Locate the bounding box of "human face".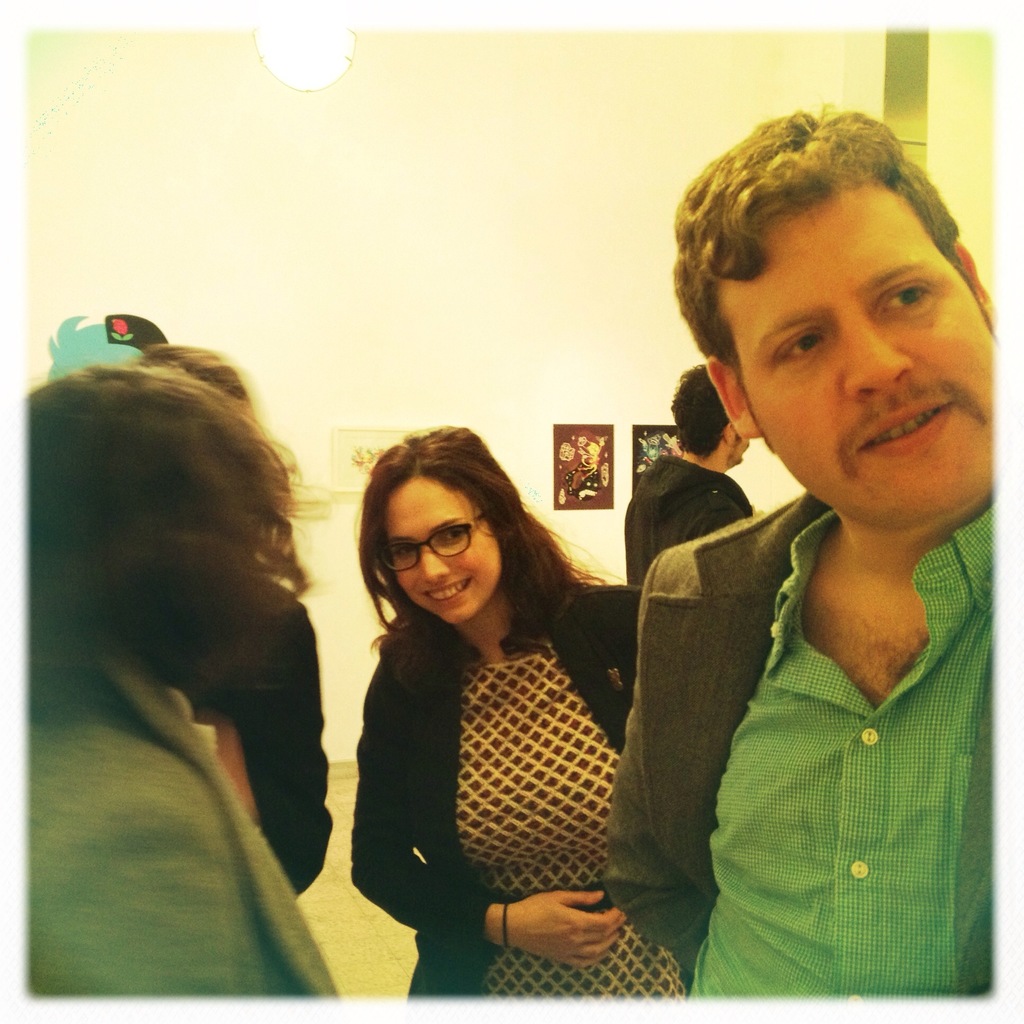
Bounding box: [x1=382, y1=485, x2=494, y2=627].
